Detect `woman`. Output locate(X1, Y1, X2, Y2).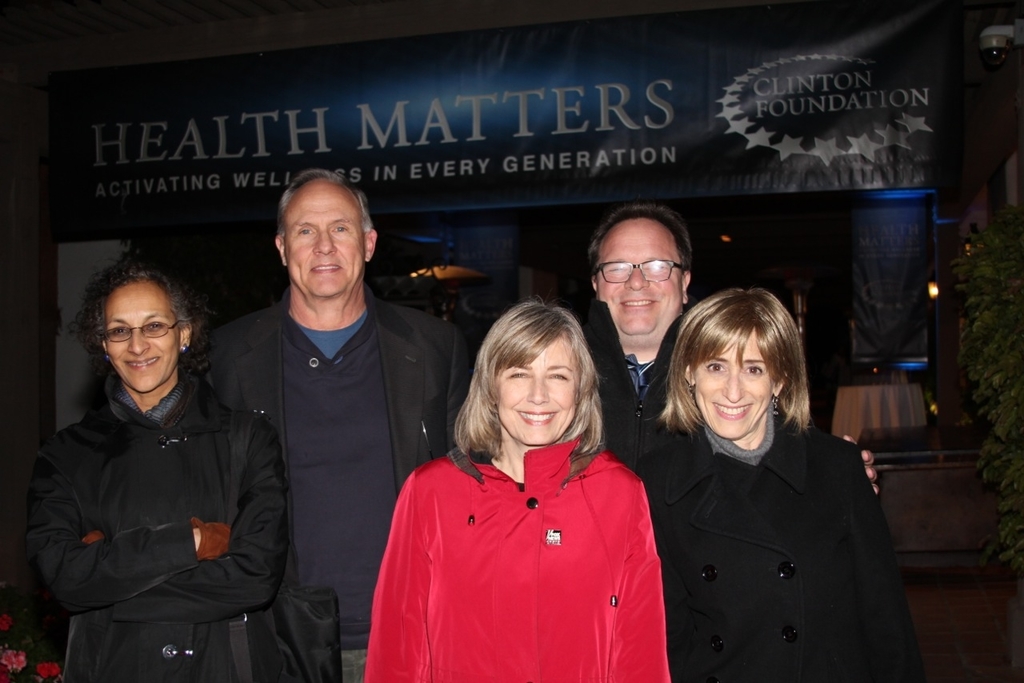
locate(386, 289, 670, 682).
